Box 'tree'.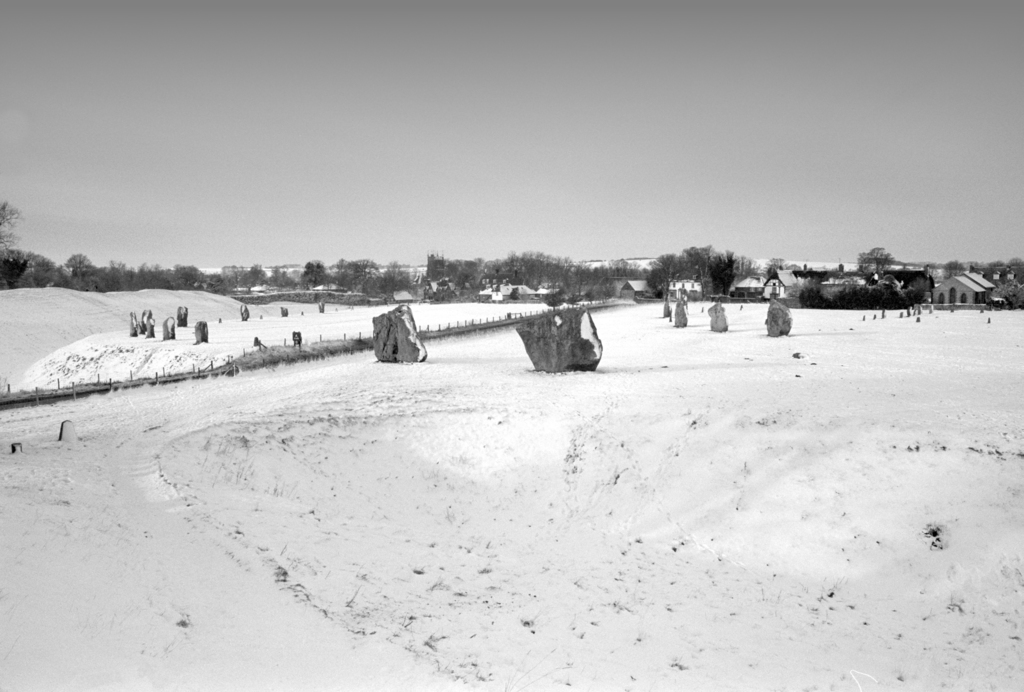
bbox(757, 259, 801, 279).
